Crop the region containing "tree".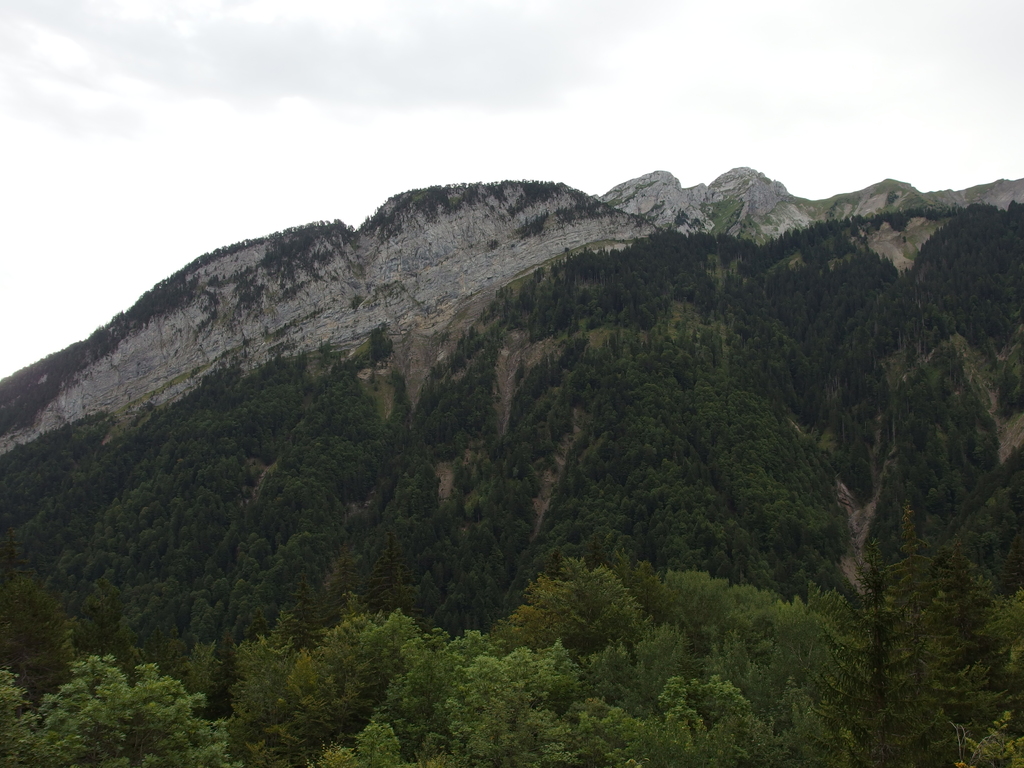
Crop region: detection(362, 532, 419, 621).
